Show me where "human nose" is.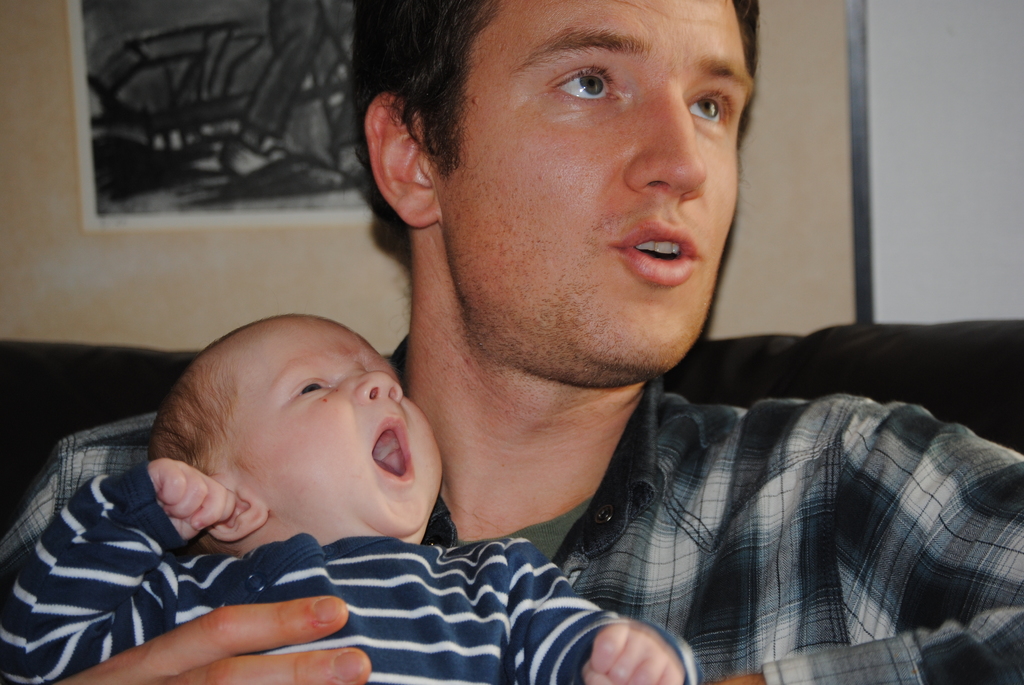
"human nose" is at [356,371,405,398].
